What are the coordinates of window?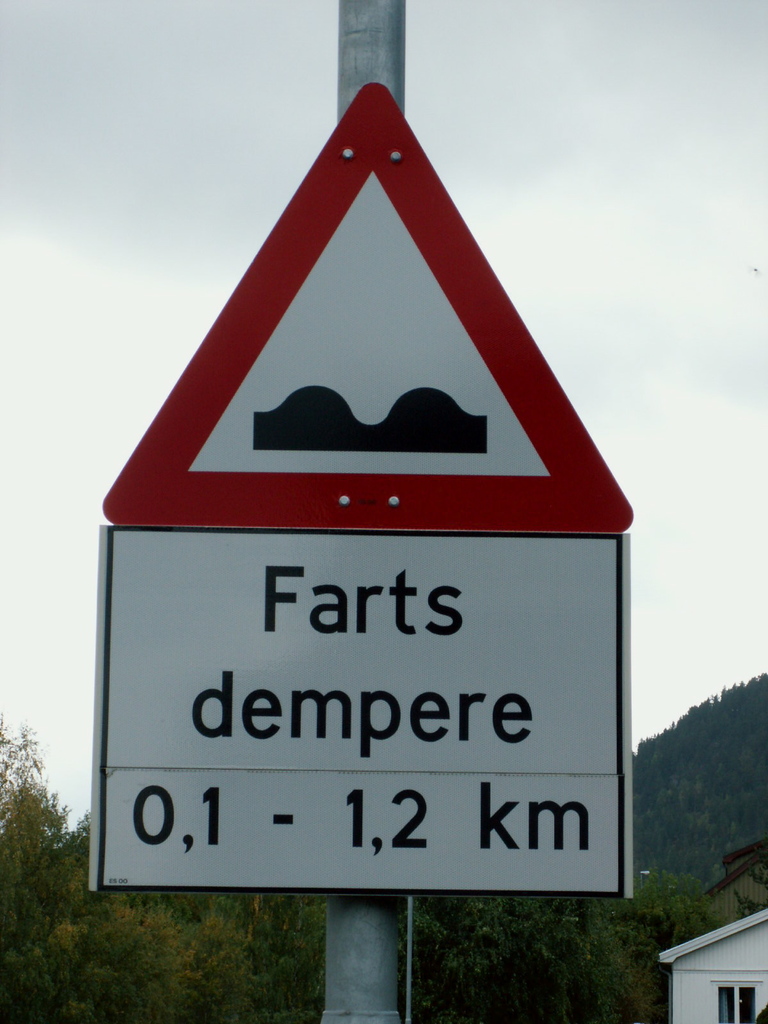
[left=709, top=970, right=766, bottom=1023].
